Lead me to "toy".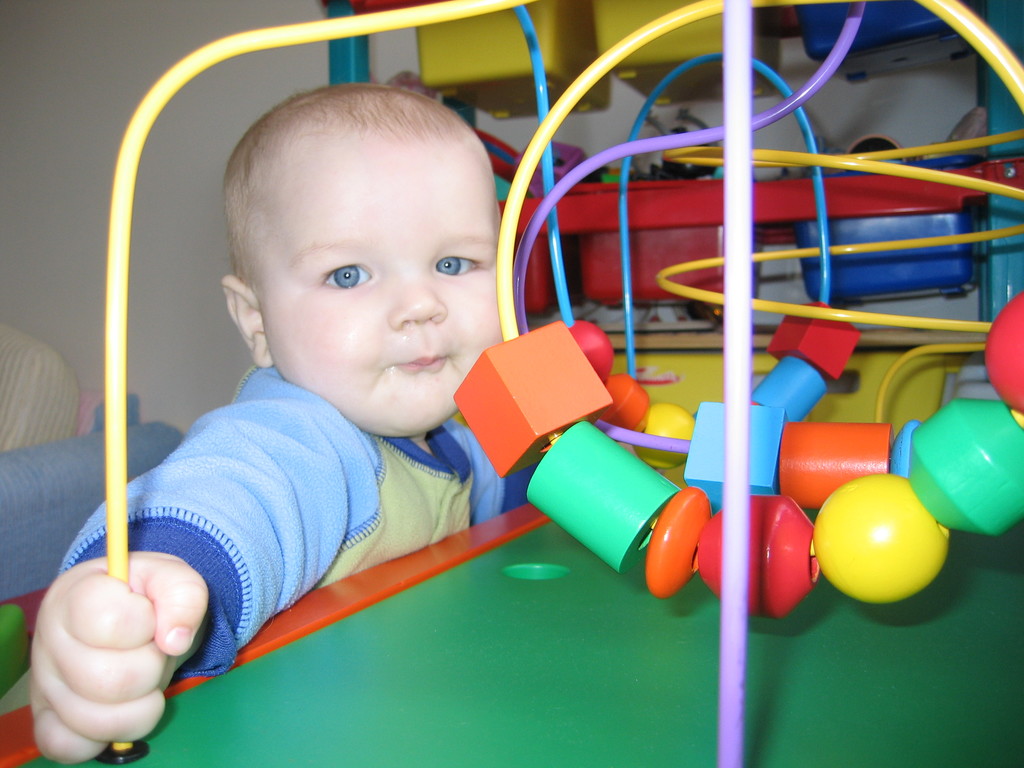
Lead to BBox(451, 316, 623, 473).
